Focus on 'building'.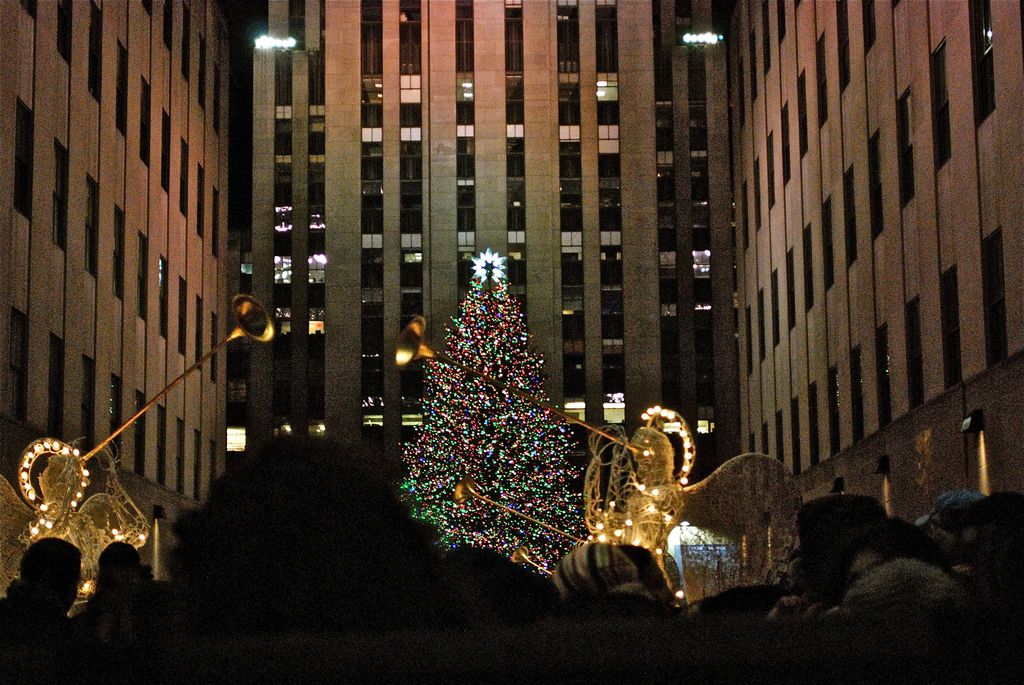
Focused at <bbox>0, 0, 230, 599</bbox>.
